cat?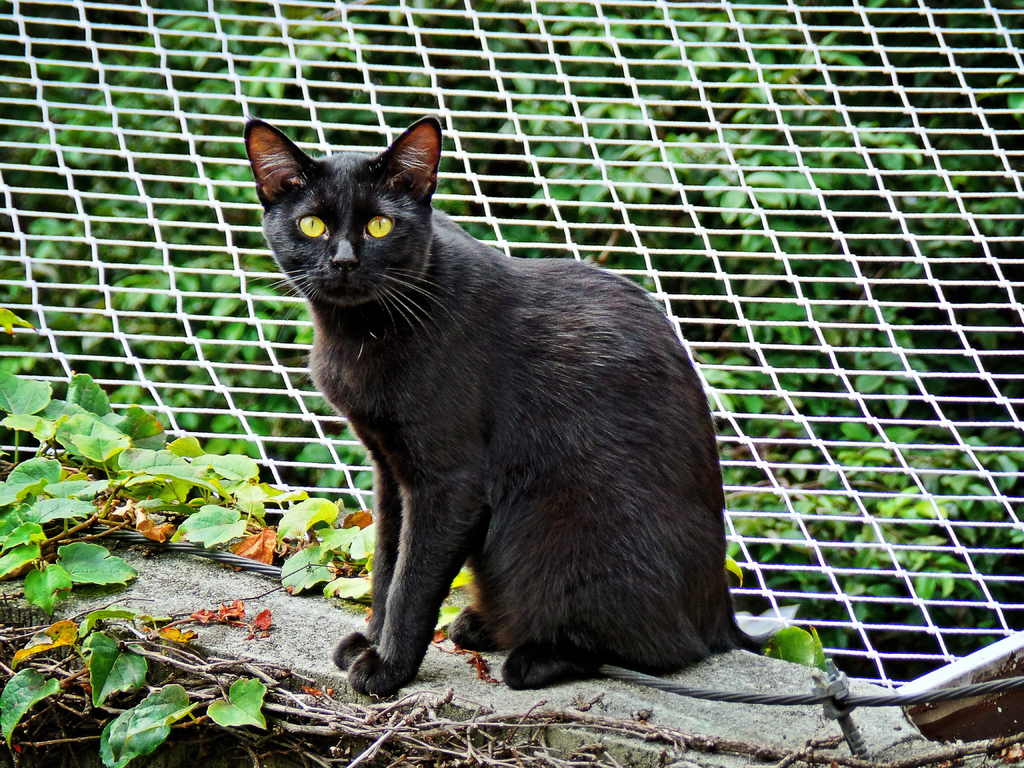
234 114 771 700
